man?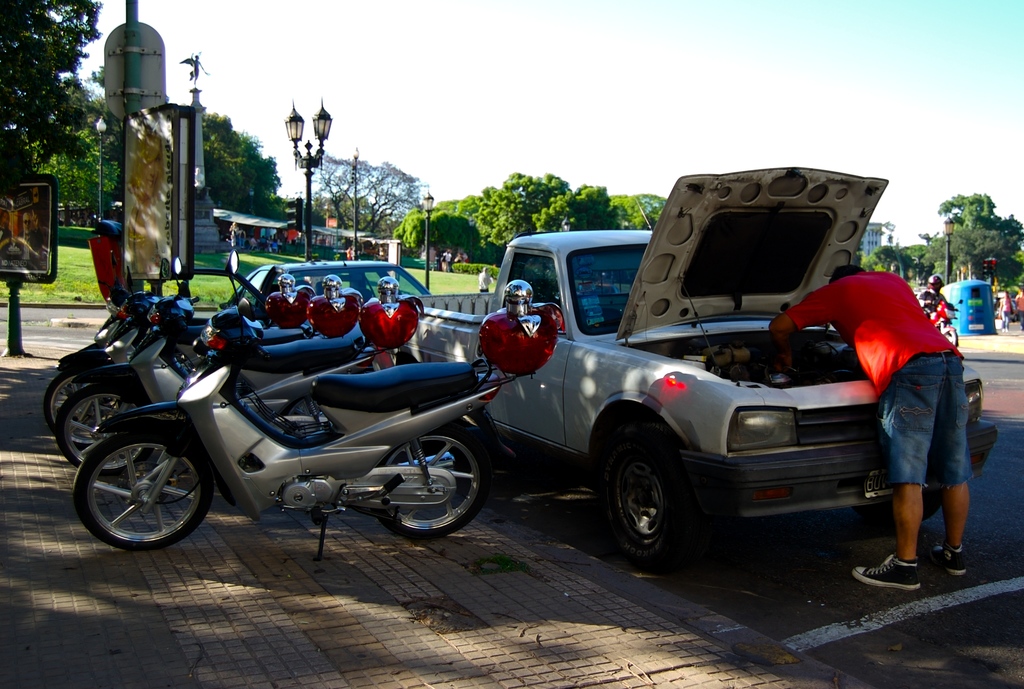
bbox=[917, 274, 950, 316]
